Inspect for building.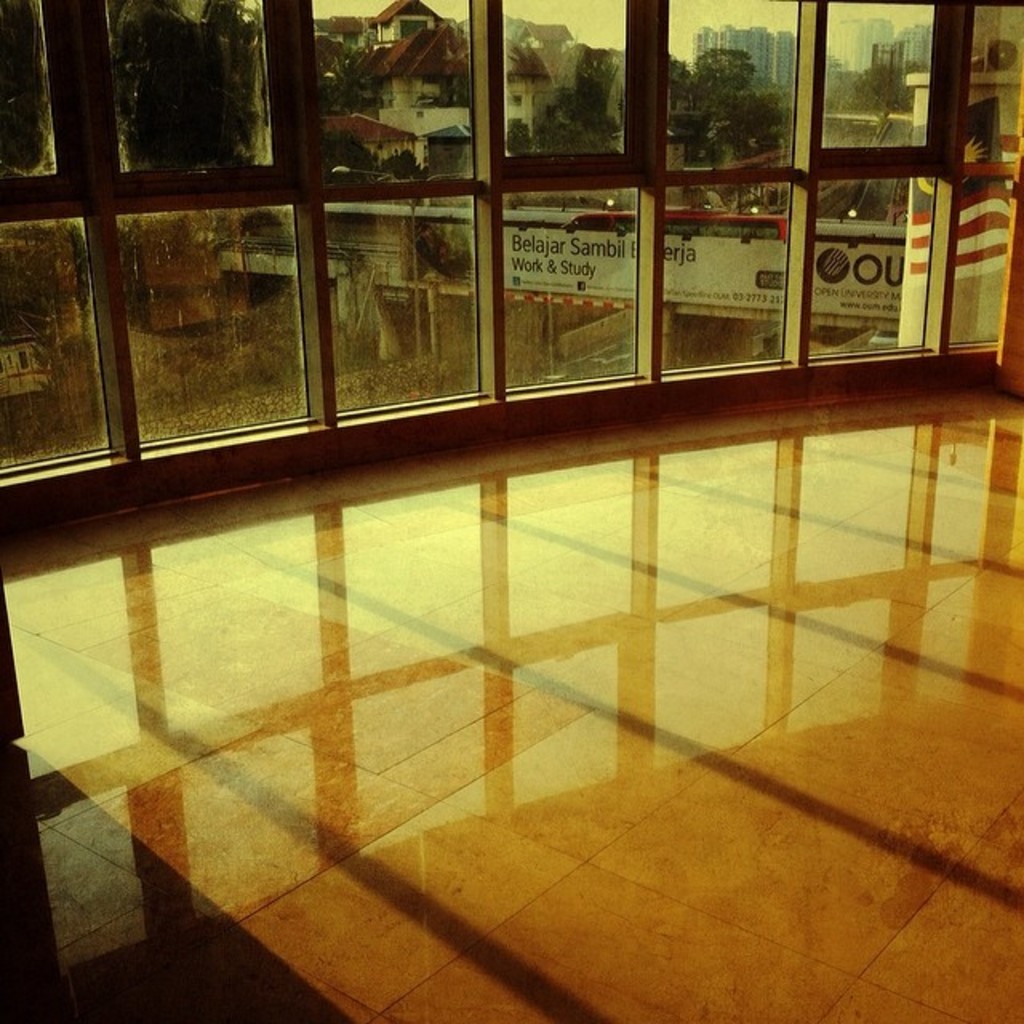
Inspection: 830, 18, 934, 75.
